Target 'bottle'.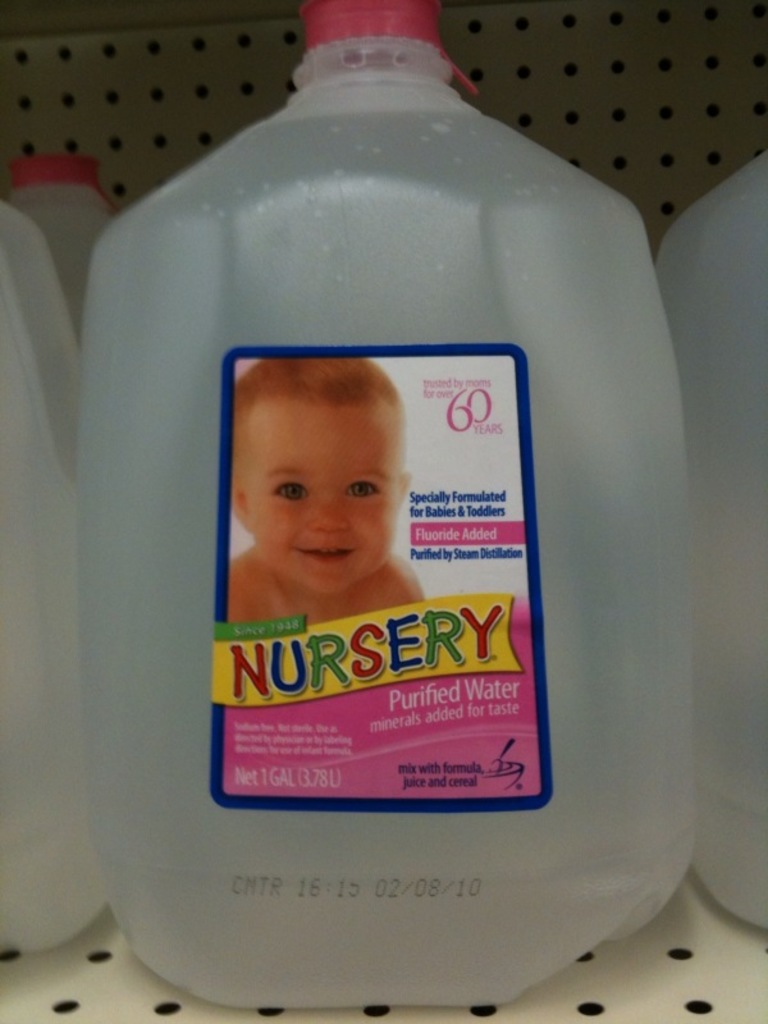
Target region: <box>5,155,119,297</box>.
